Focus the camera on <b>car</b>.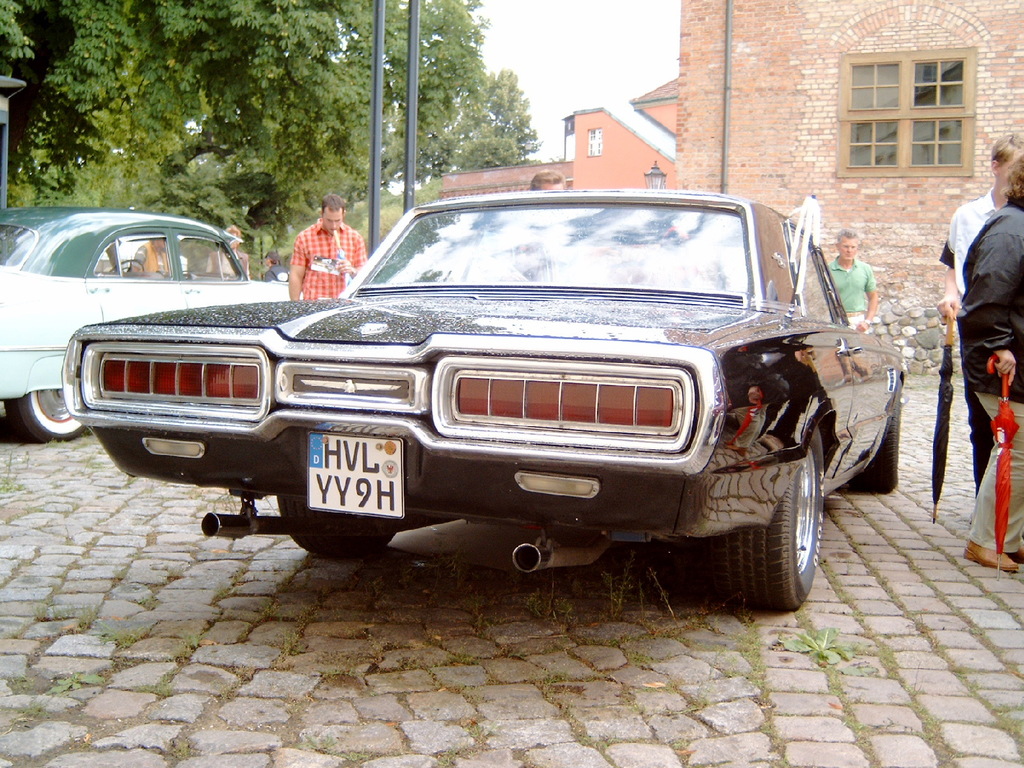
Focus region: locate(58, 182, 908, 613).
